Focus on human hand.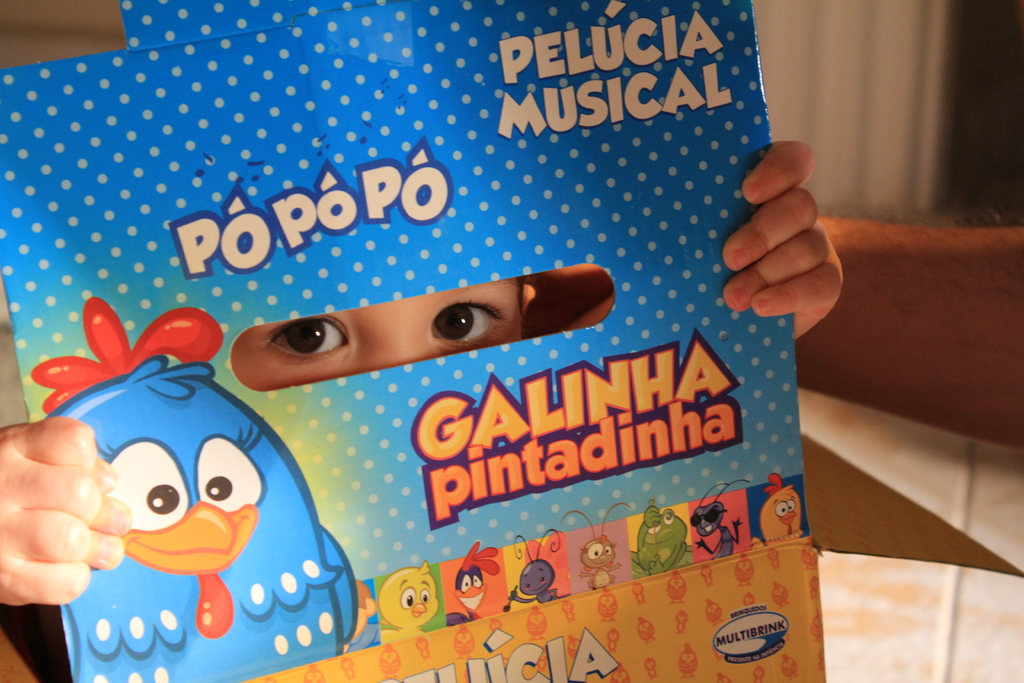
Focused at x1=735 y1=134 x2=866 y2=335.
